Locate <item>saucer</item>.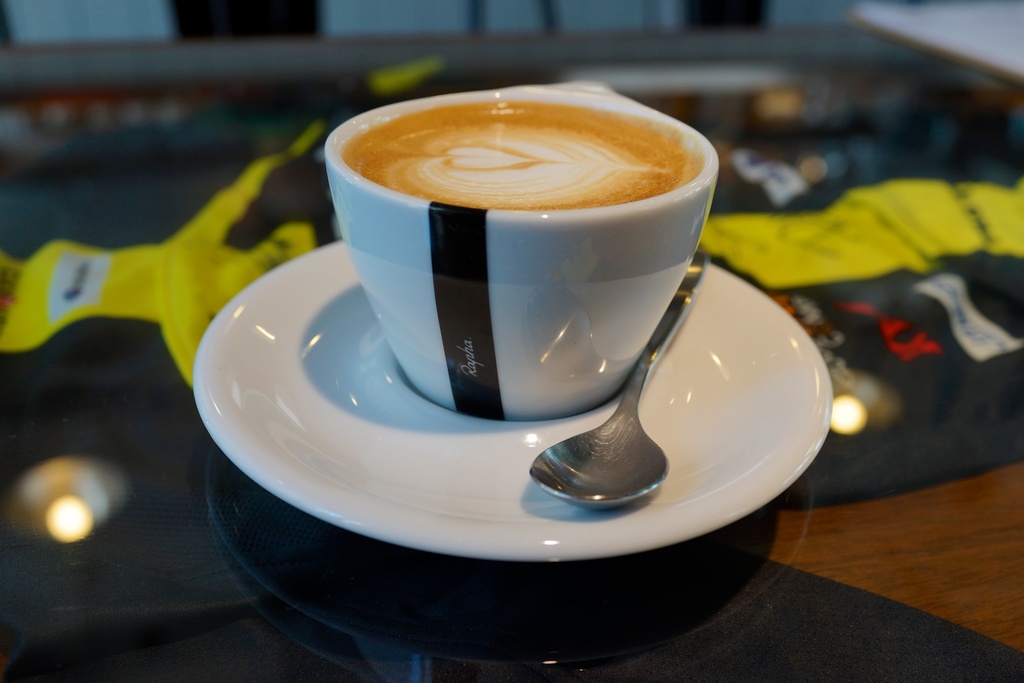
Bounding box: <box>196,242,837,565</box>.
